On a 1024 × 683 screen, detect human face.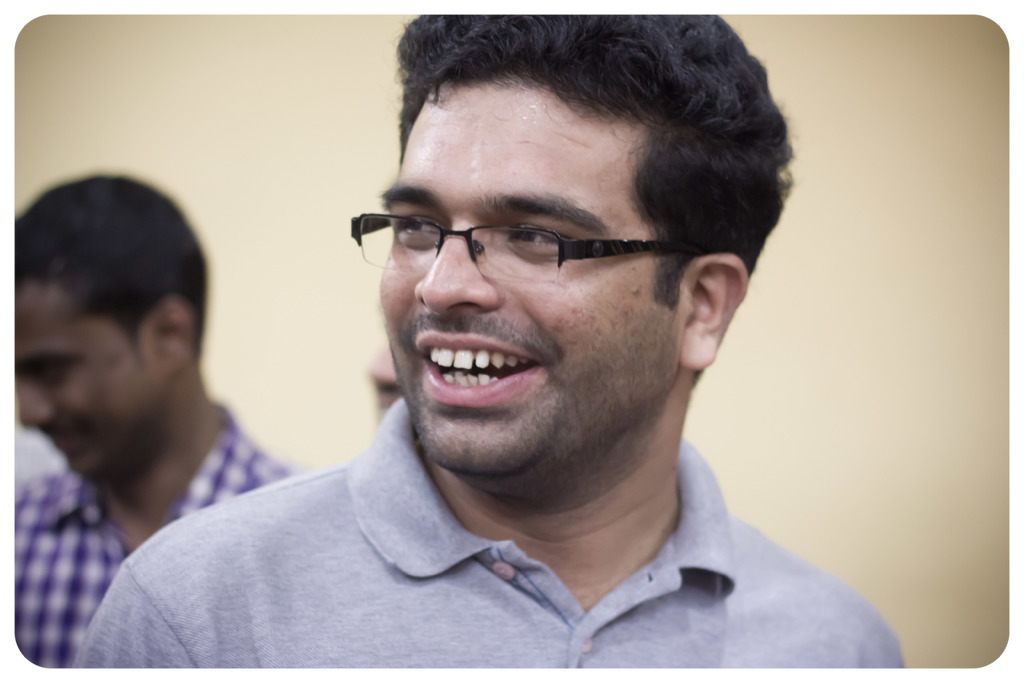
[left=17, top=281, right=165, bottom=477].
